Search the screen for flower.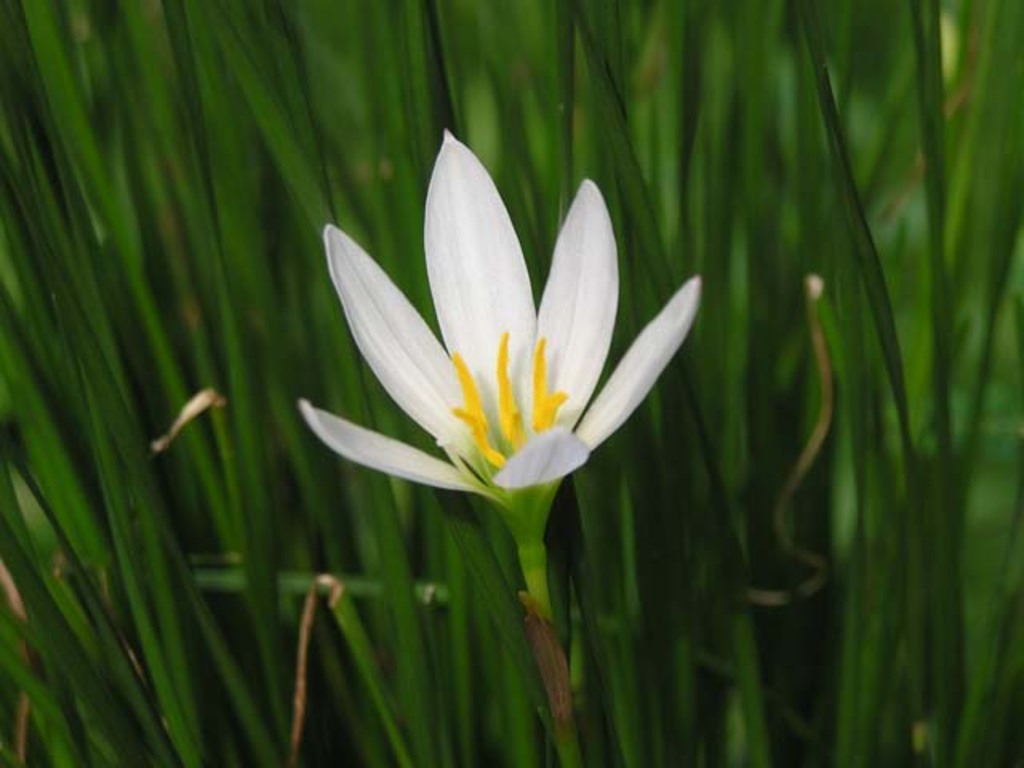
Found at 304,154,678,526.
